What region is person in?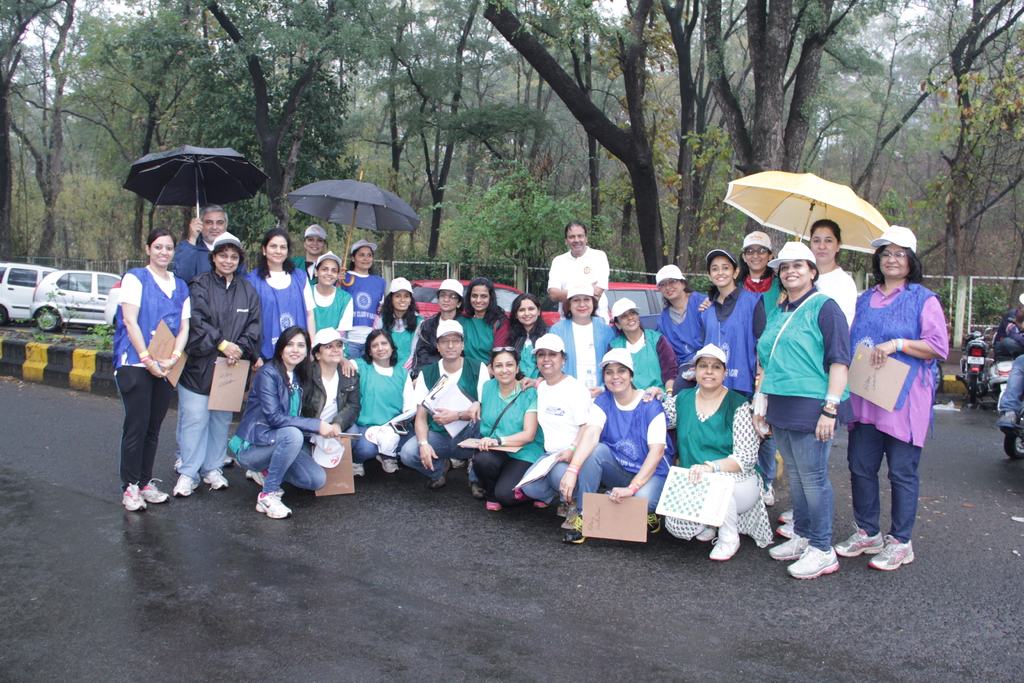
box(668, 343, 767, 568).
